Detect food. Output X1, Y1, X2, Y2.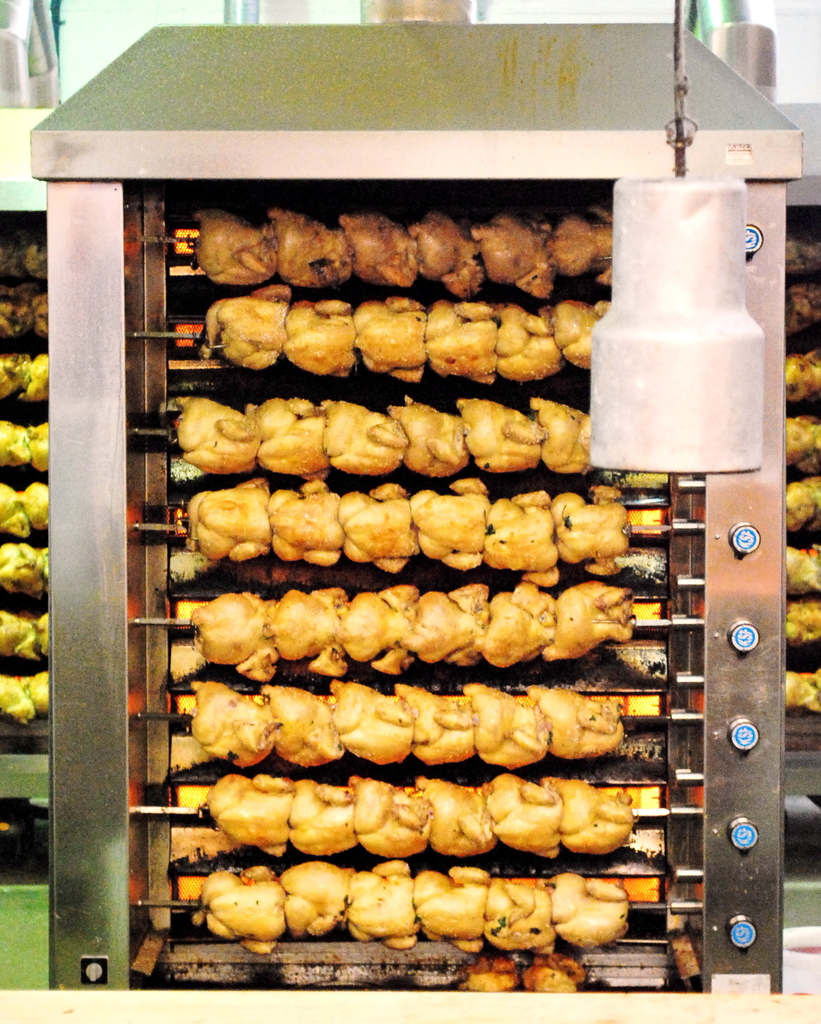
30, 289, 53, 340.
